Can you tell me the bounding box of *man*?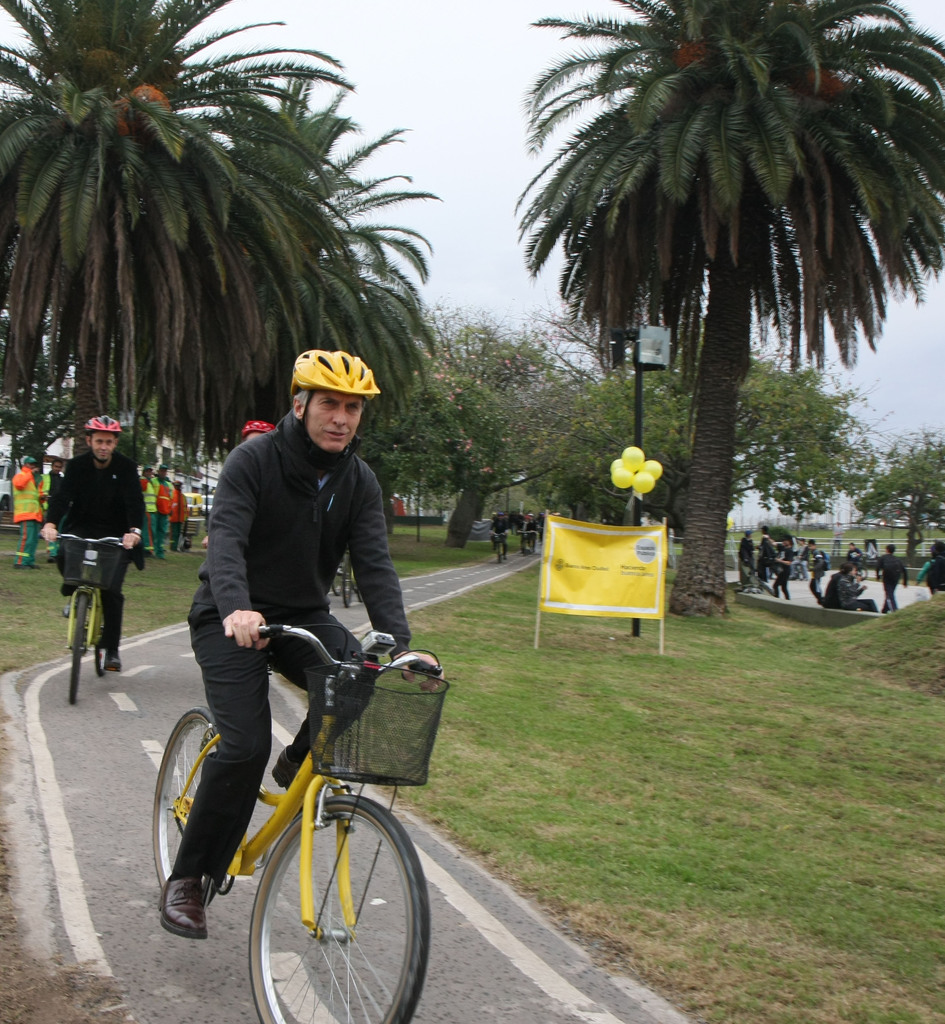
crop(176, 497, 183, 530).
